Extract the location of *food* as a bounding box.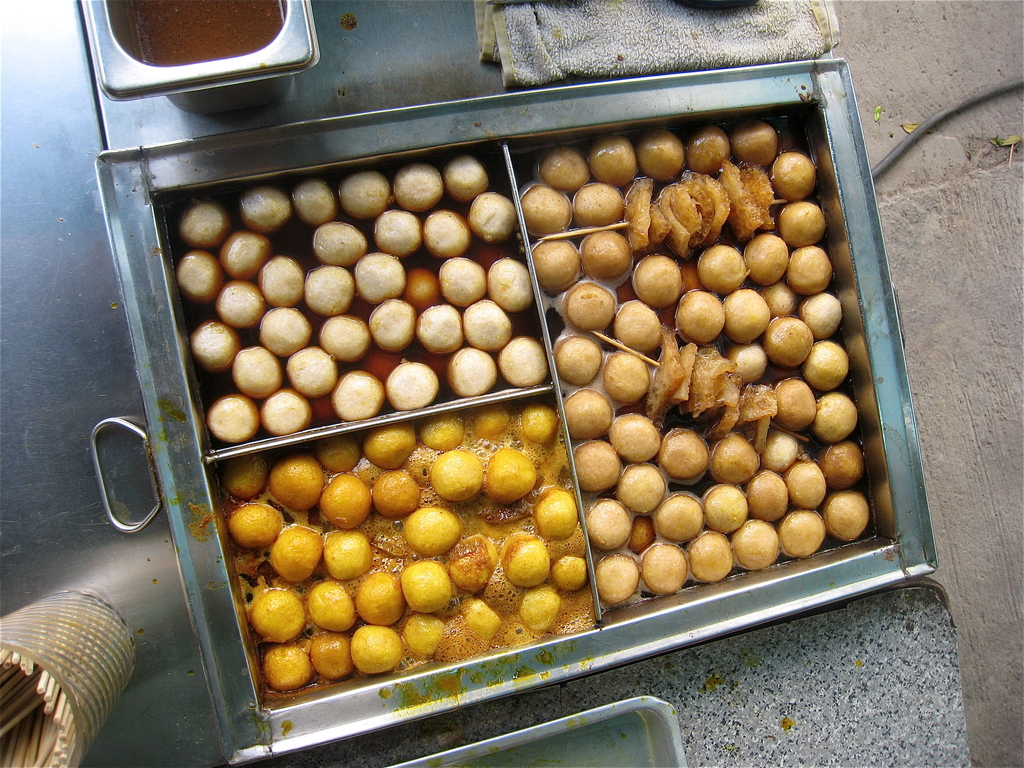
<region>285, 346, 338, 396</region>.
